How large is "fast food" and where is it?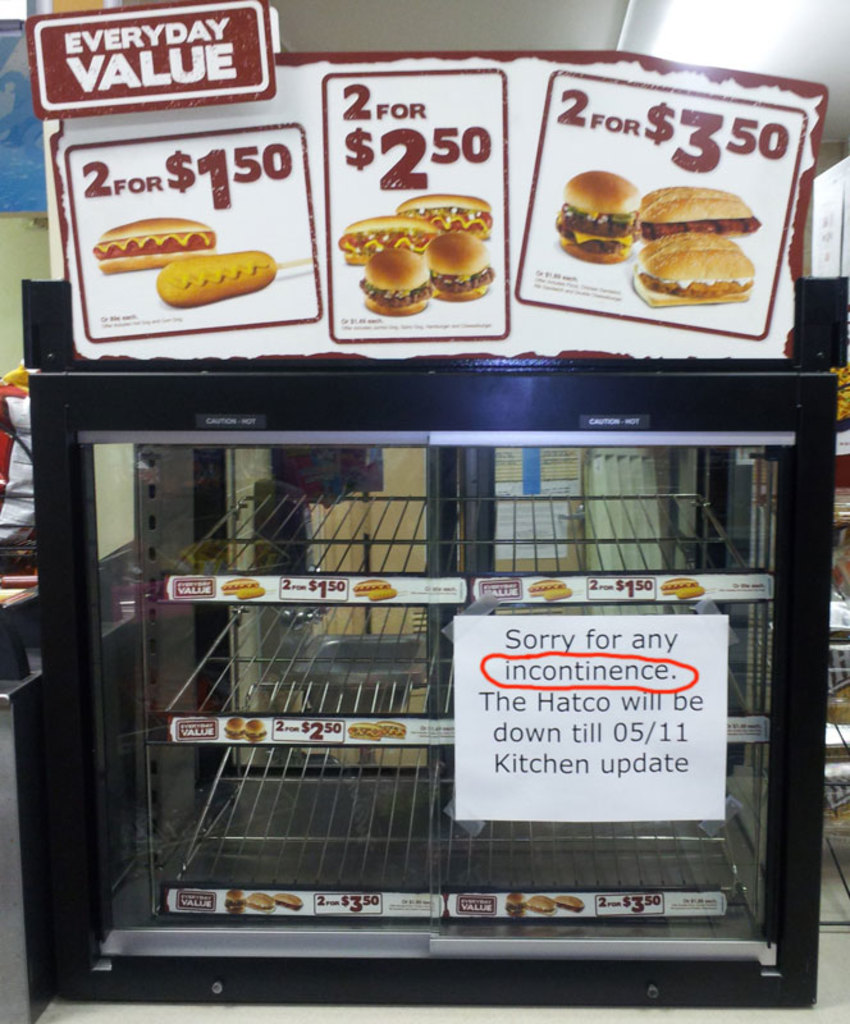
Bounding box: {"left": 550, "top": 892, "right": 586, "bottom": 910}.
